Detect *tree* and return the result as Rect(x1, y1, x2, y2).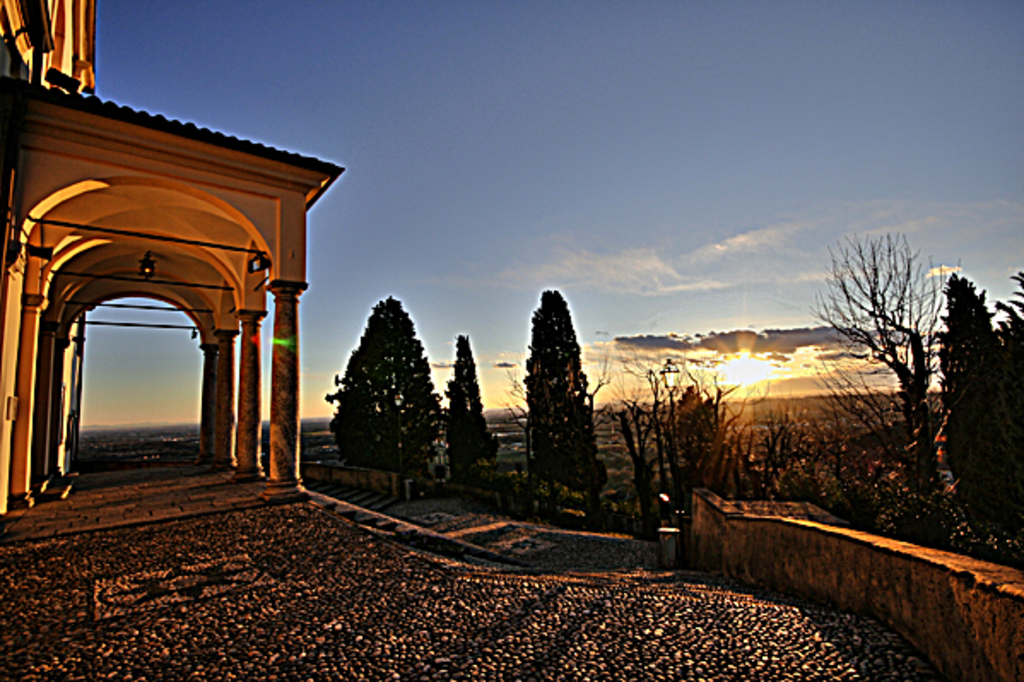
Rect(805, 229, 945, 487).
